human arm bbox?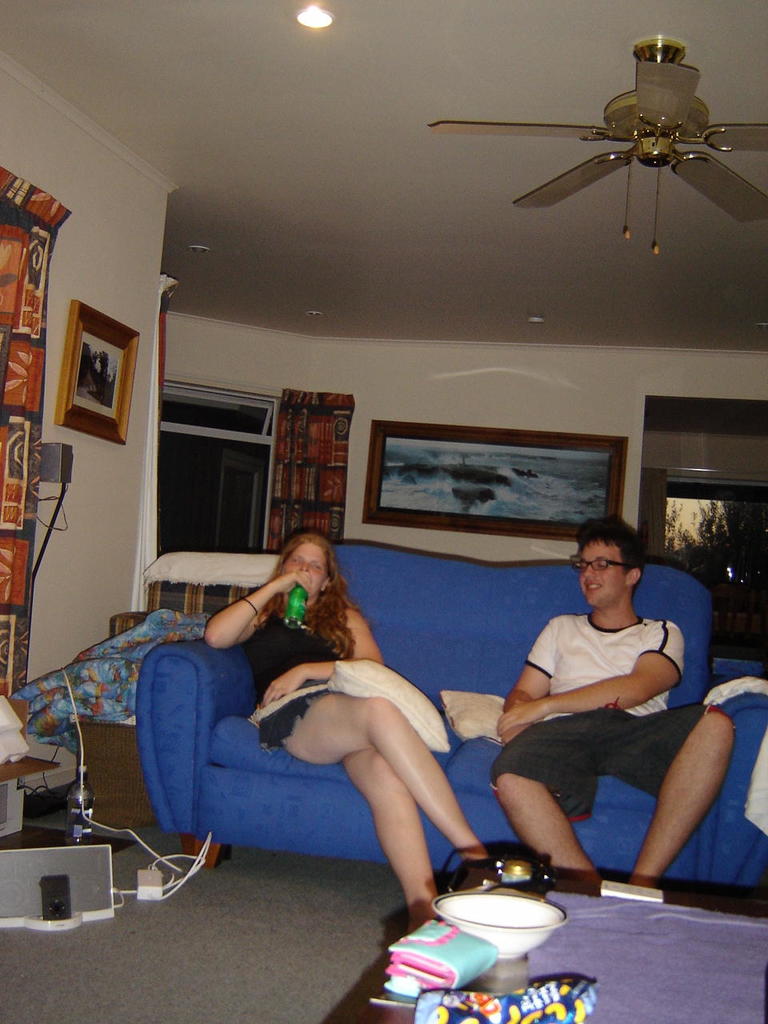
select_region(255, 606, 383, 710)
